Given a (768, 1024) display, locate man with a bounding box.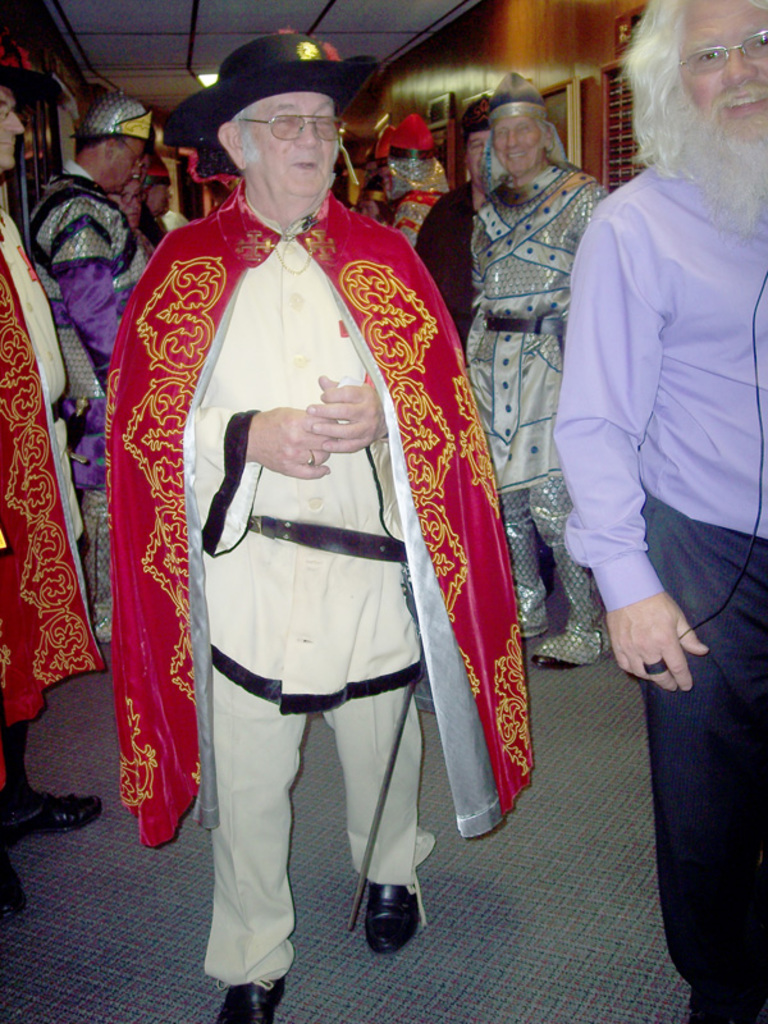
Located: BBox(413, 96, 494, 332).
